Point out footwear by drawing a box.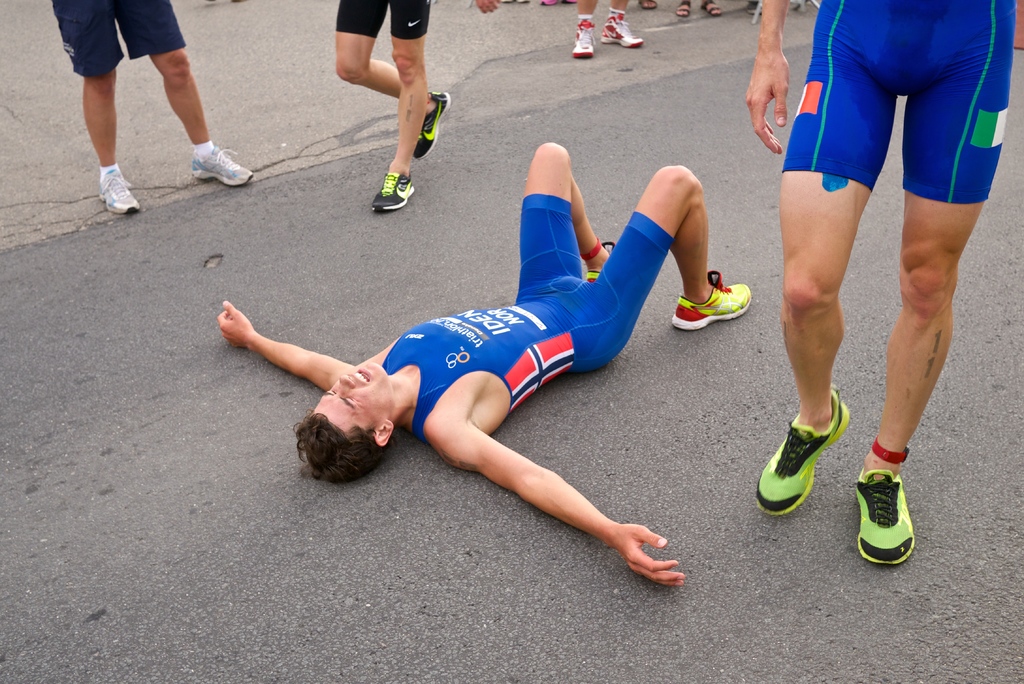
Rect(702, 0, 727, 20).
